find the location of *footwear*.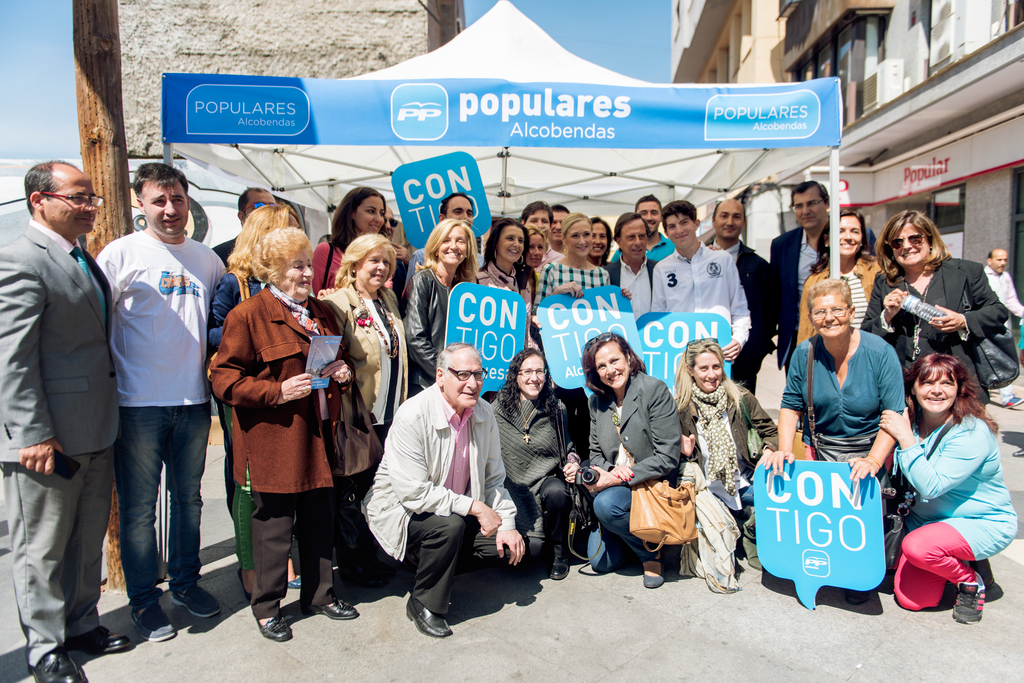
Location: (950, 568, 988, 624).
